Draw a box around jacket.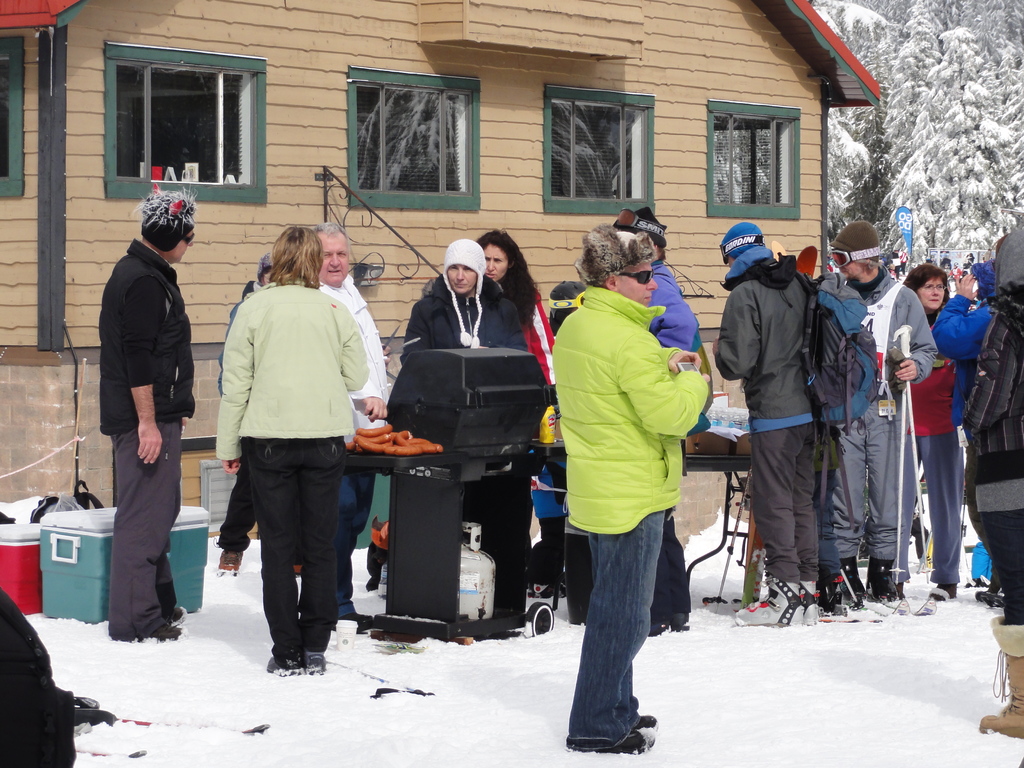
bbox=(401, 274, 530, 358).
